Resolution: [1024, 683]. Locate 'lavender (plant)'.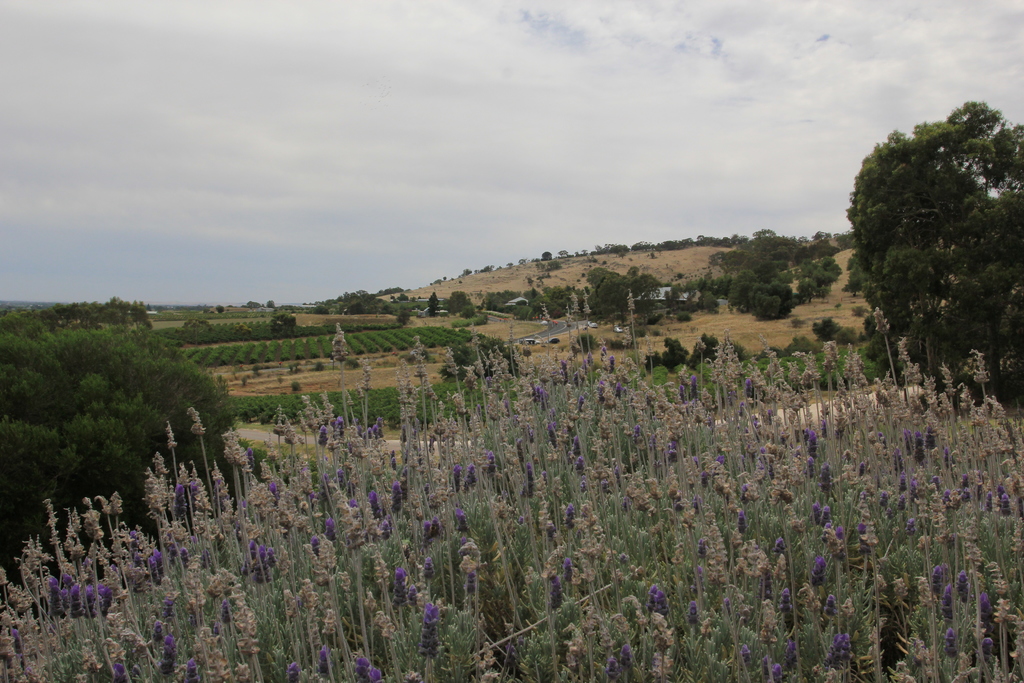
Rect(893, 495, 905, 512).
